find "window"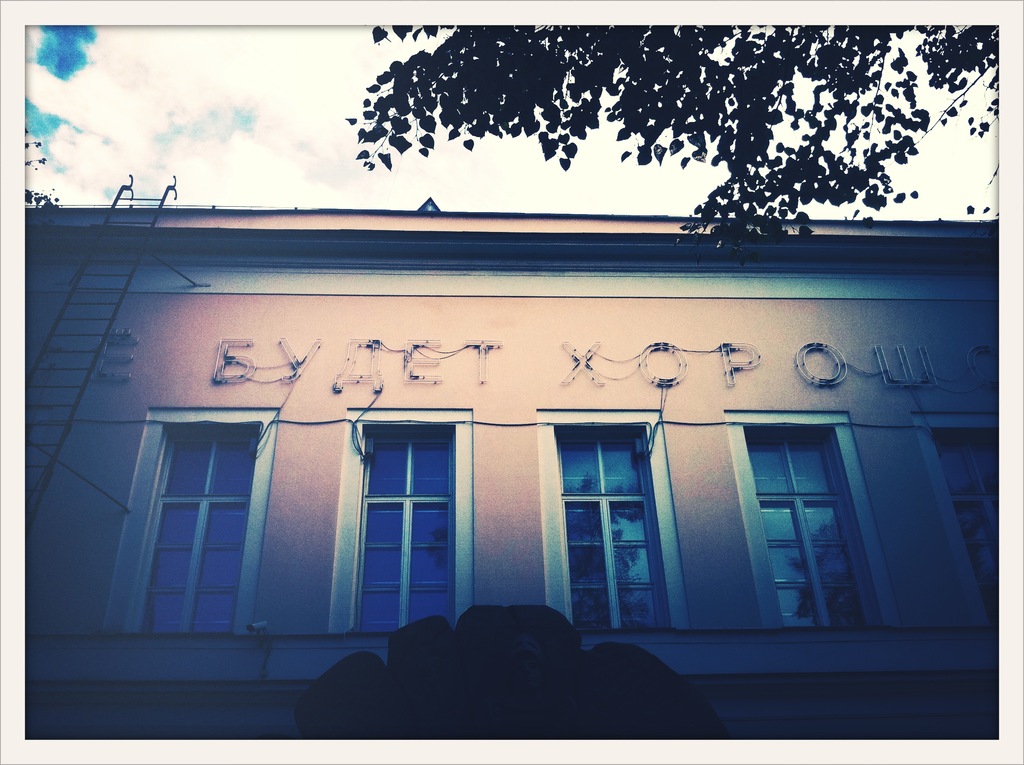
[left=354, top=400, right=465, bottom=619]
